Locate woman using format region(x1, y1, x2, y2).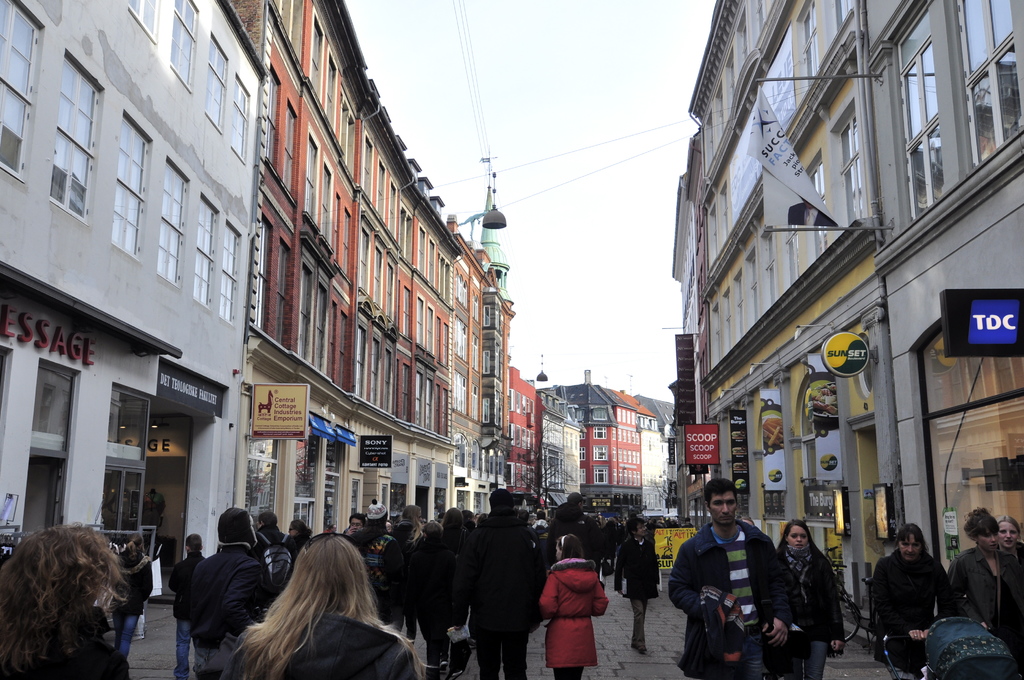
region(776, 519, 847, 679).
